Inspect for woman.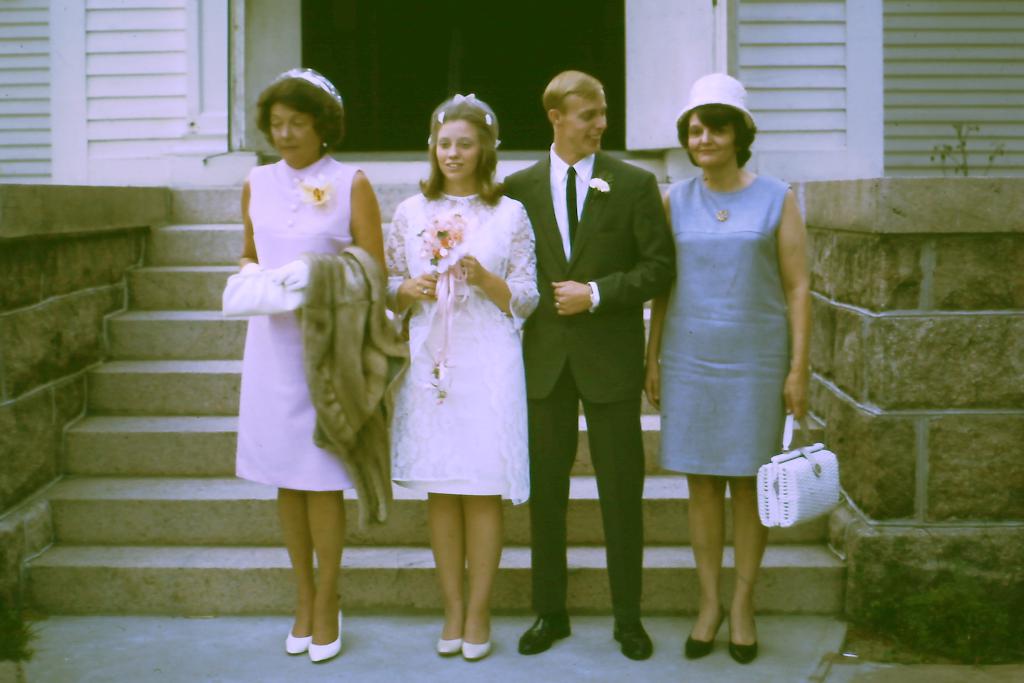
Inspection: x1=375 y1=95 x2=545 y2=661.
